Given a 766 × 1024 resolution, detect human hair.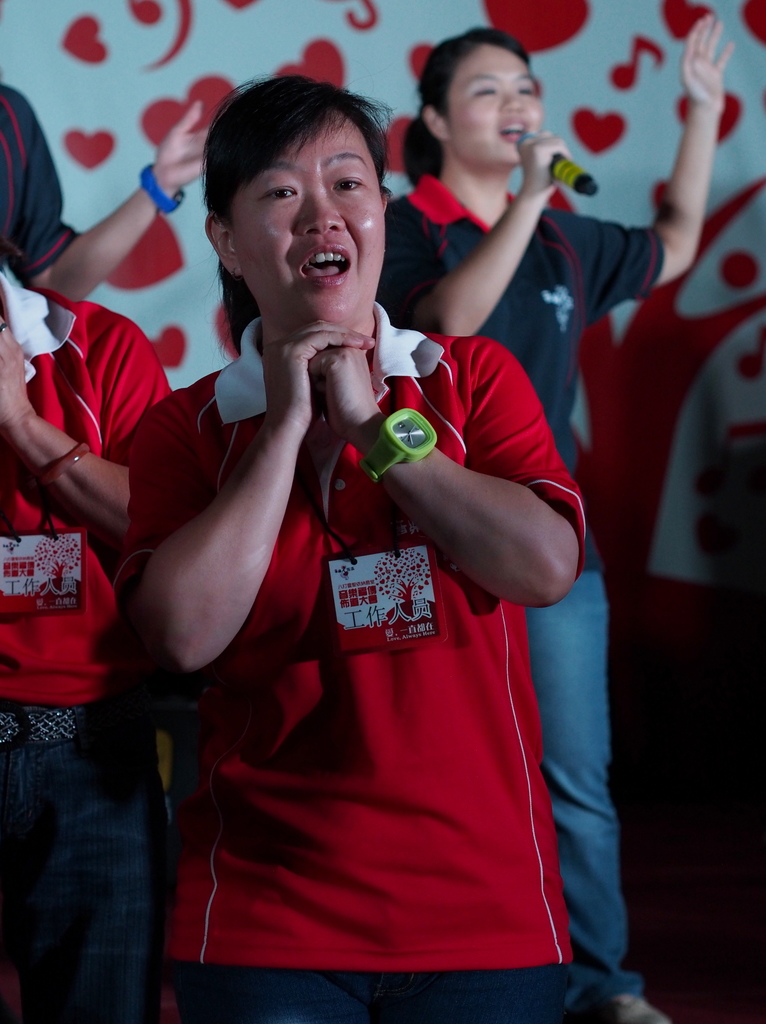
crop(405, 26, 531, 195).
